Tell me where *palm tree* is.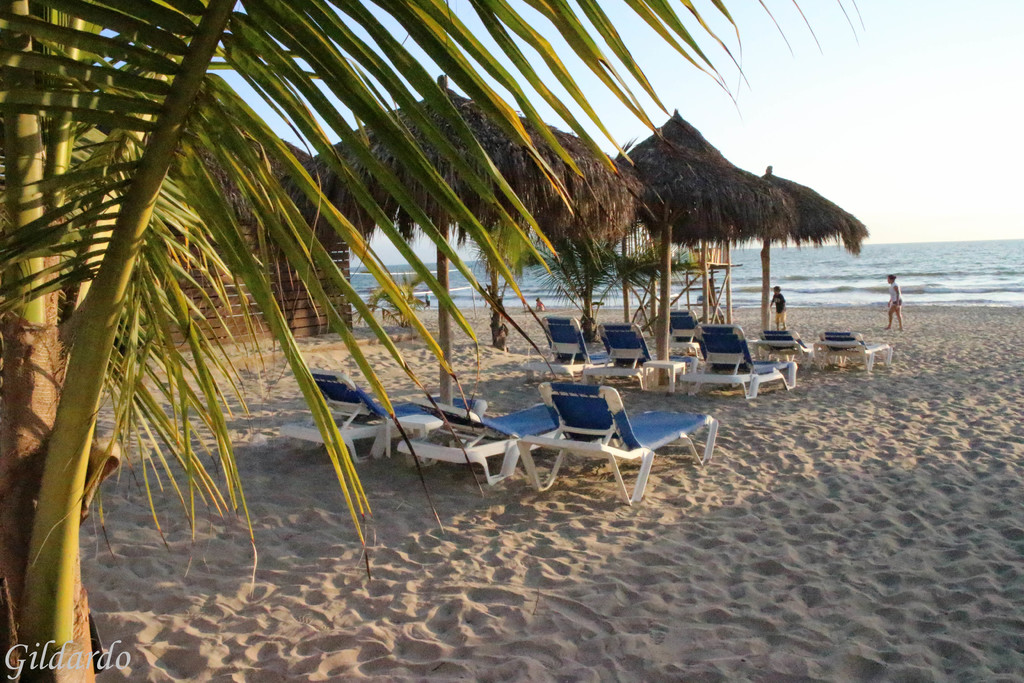
*palm tree* is at [0,0,861,682].
